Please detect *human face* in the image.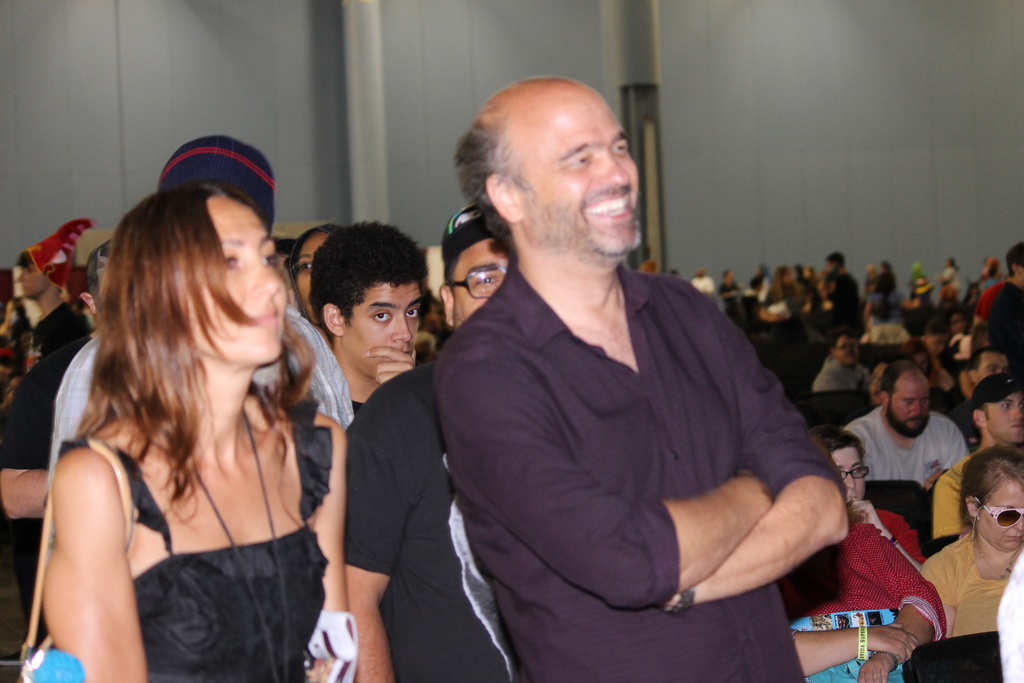
box=[977, 344, 1007, 398].
